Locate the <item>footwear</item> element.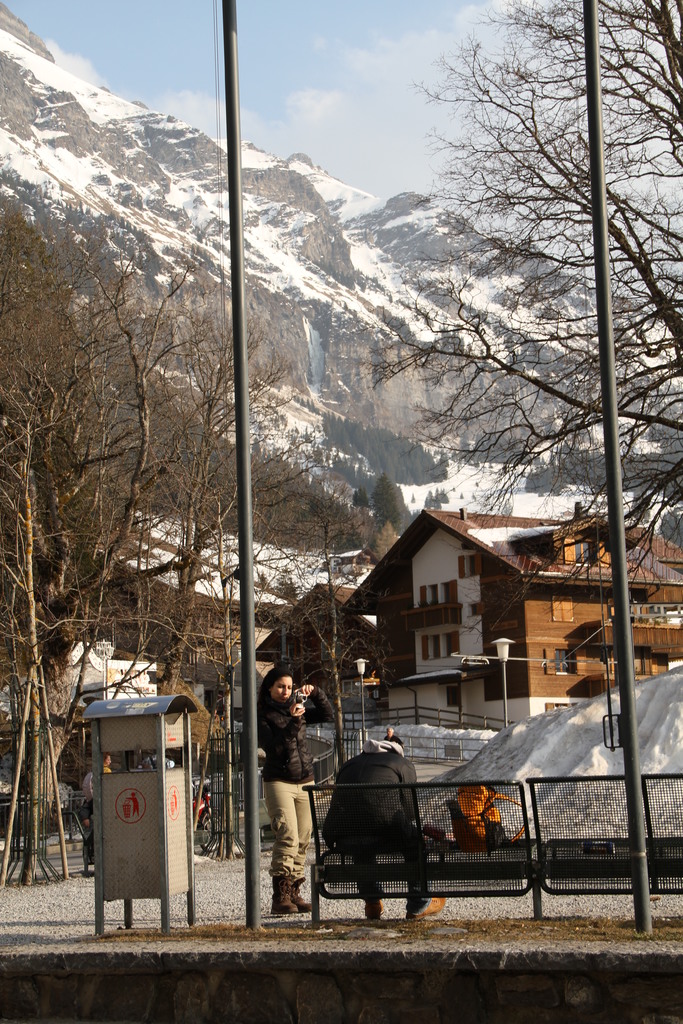
Element bbox: left=269, top=871, right=299, bottom=916.
